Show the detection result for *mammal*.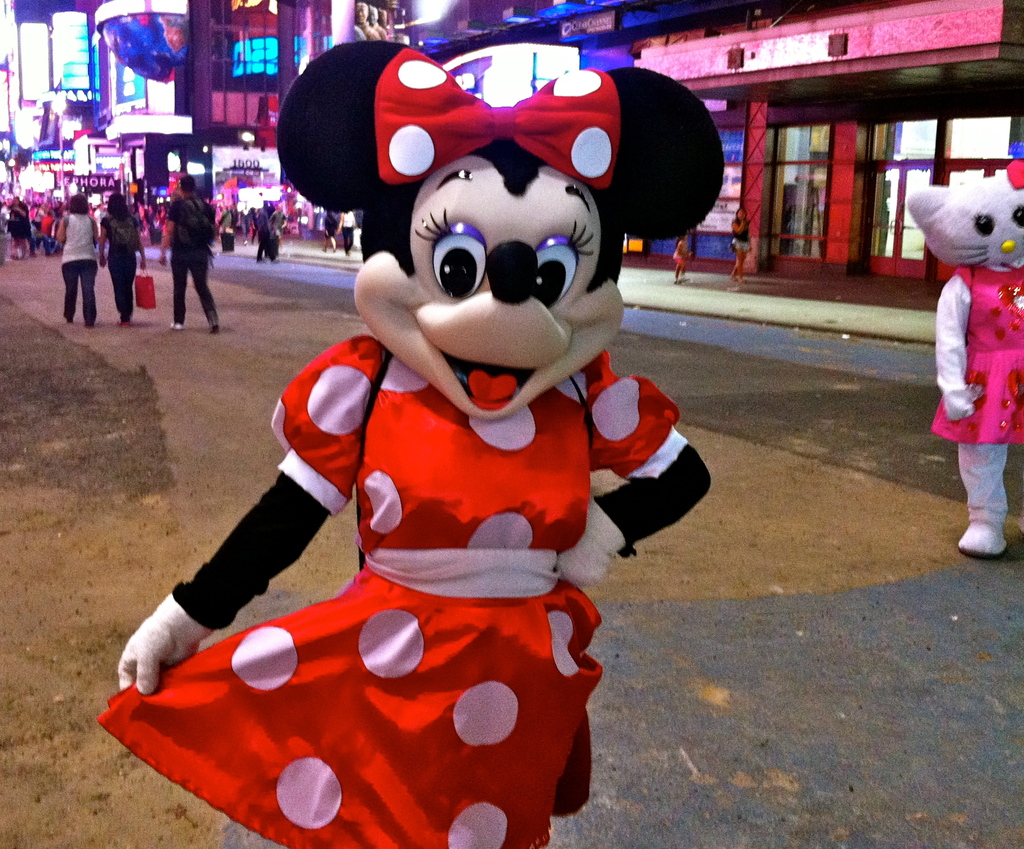
(x1=54, y1=194, x2=98, y2=326).
